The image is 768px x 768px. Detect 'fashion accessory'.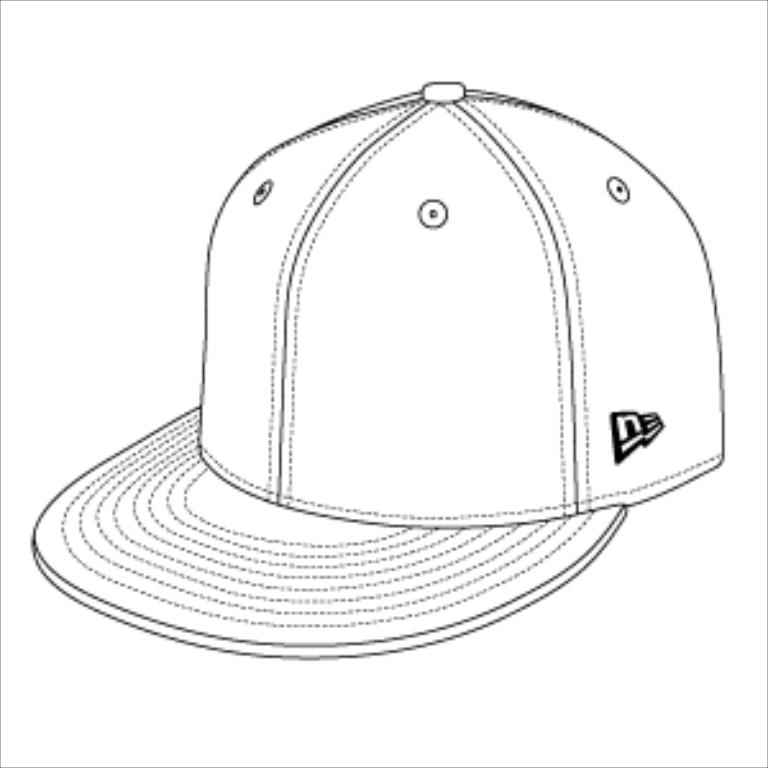
Detection: bbox(31, 82, 722, 663).
